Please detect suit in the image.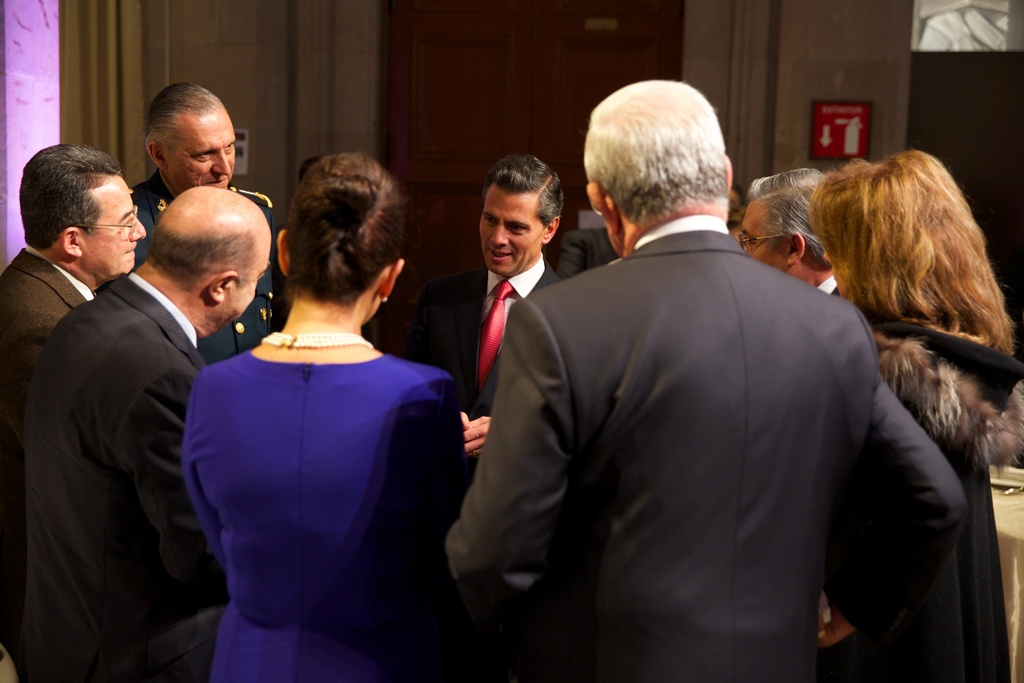
[0, 241, 99, 682].
